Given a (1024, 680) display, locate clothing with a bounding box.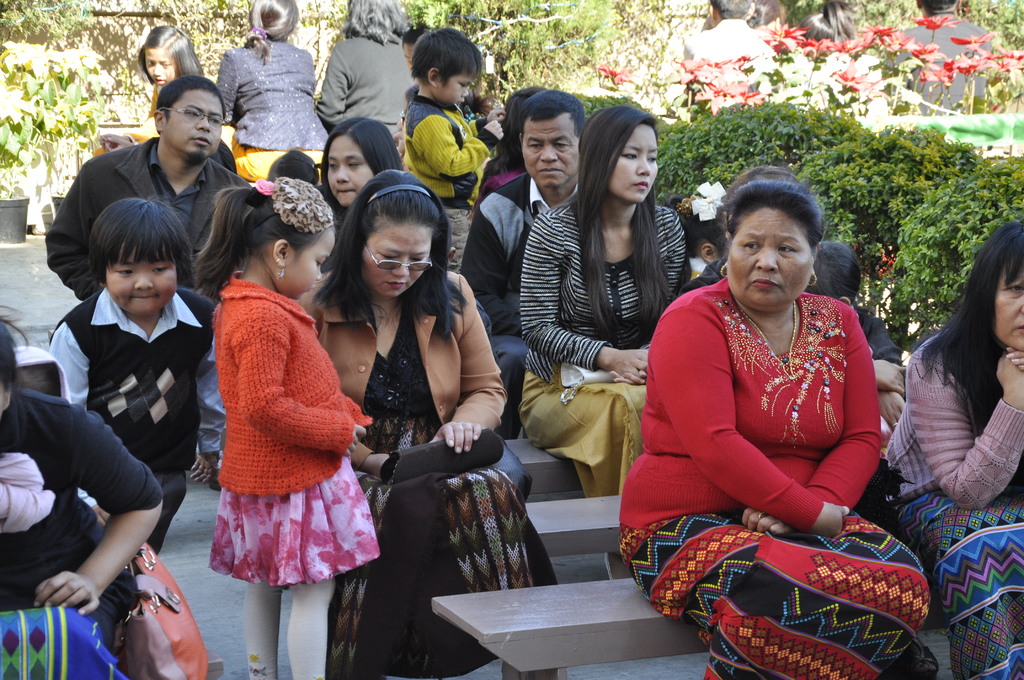
Located: bbox(516, 195, 700, 491).
